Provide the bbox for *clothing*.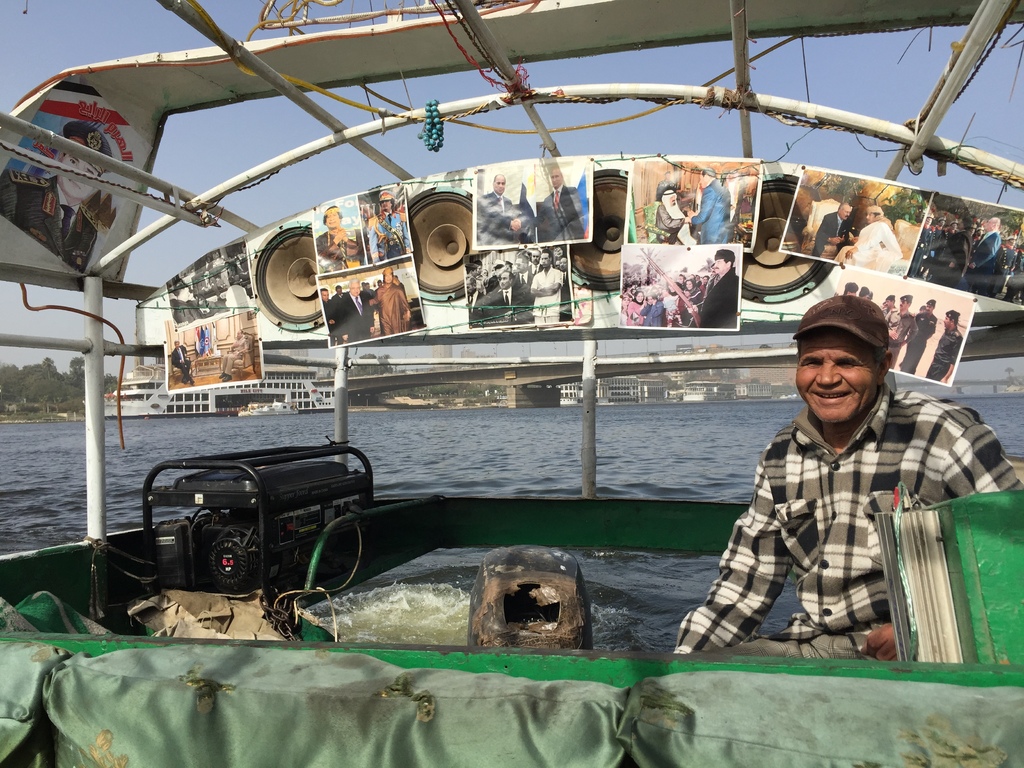
bbox=[632, 300, 668, 324].
